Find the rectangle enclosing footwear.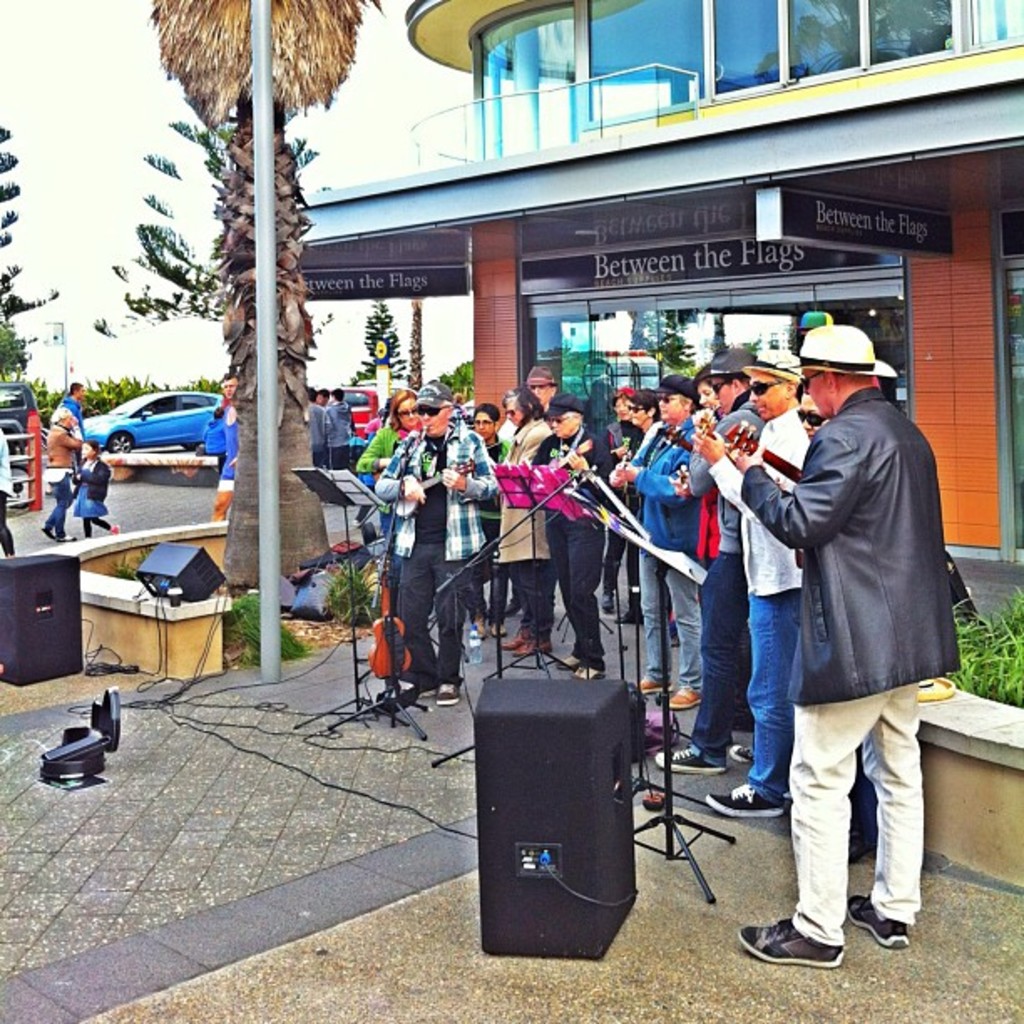
<box>636,676,658,694</box>.
